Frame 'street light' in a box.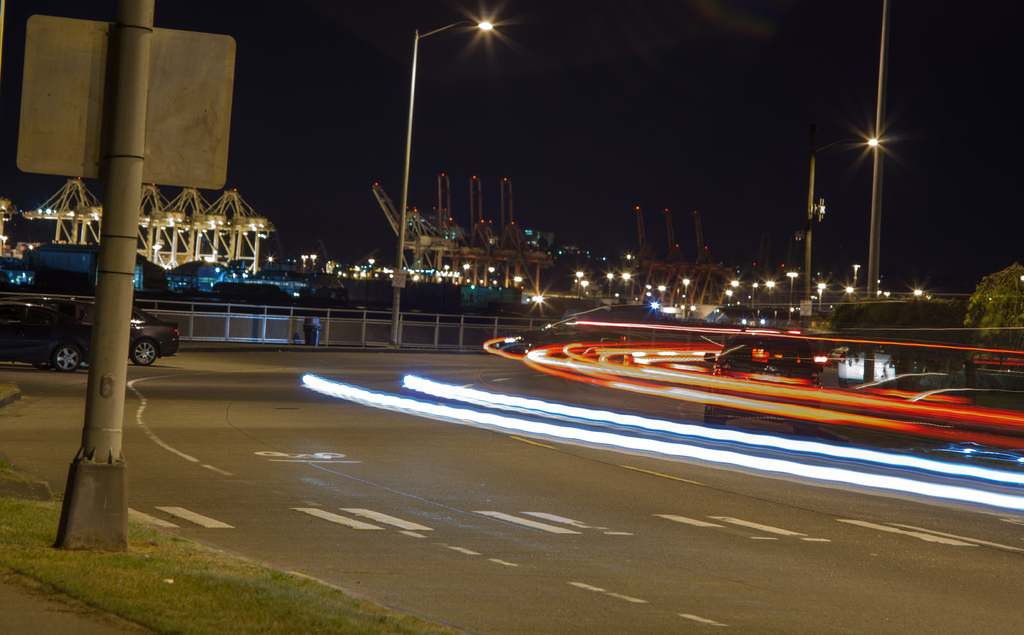
bbox=(388, 8, 499, 347).
